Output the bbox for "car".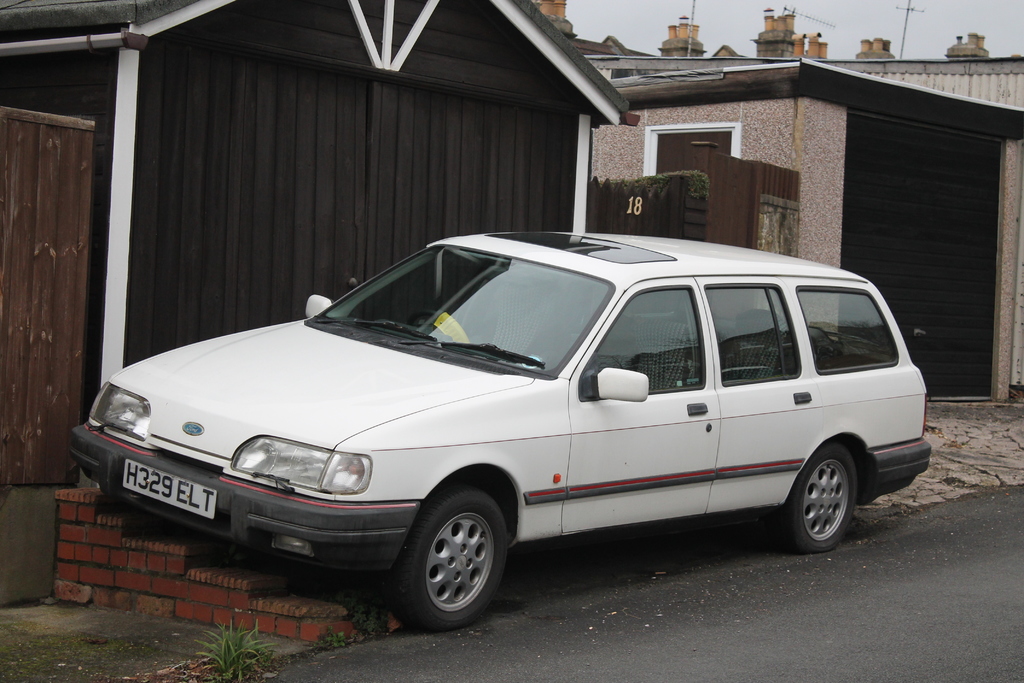
crop(63, 227, 913, 629).
